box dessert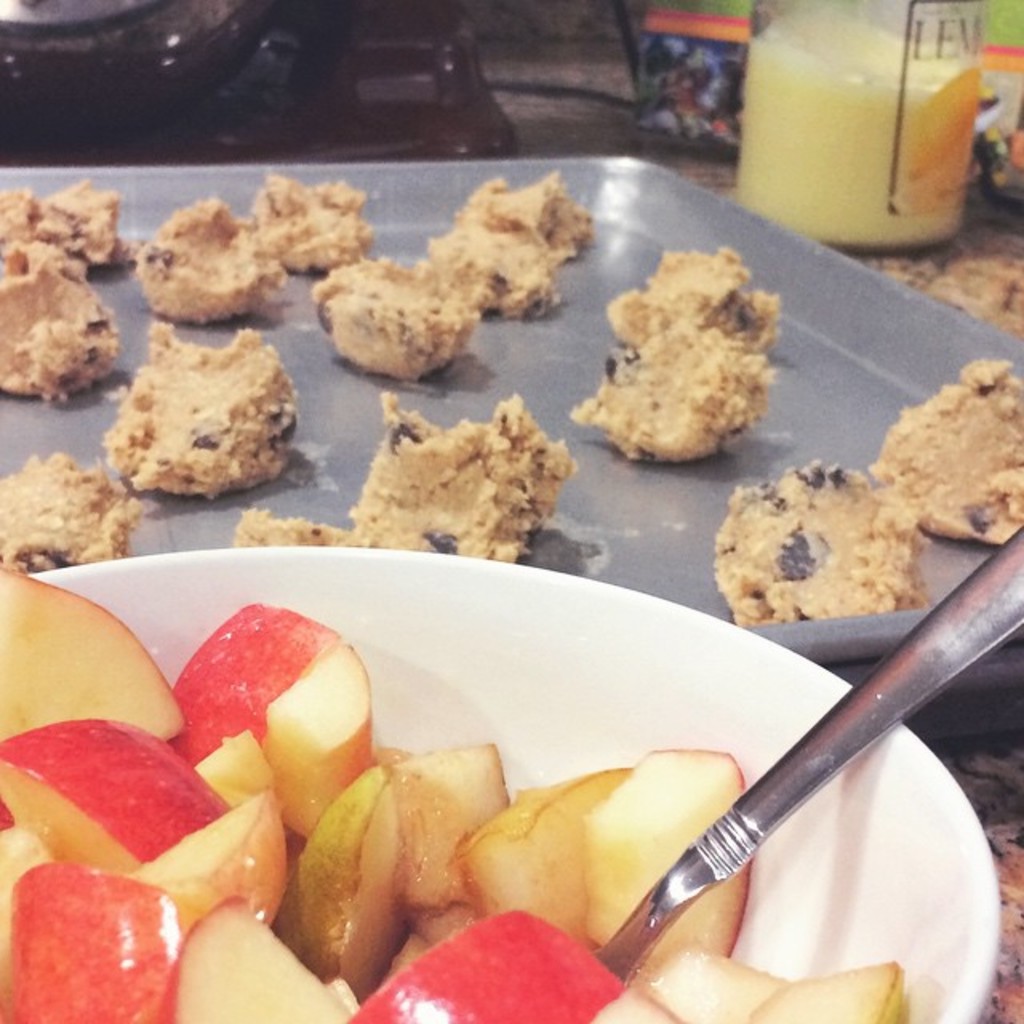
left=139, top=194, right=258, bottom=307
